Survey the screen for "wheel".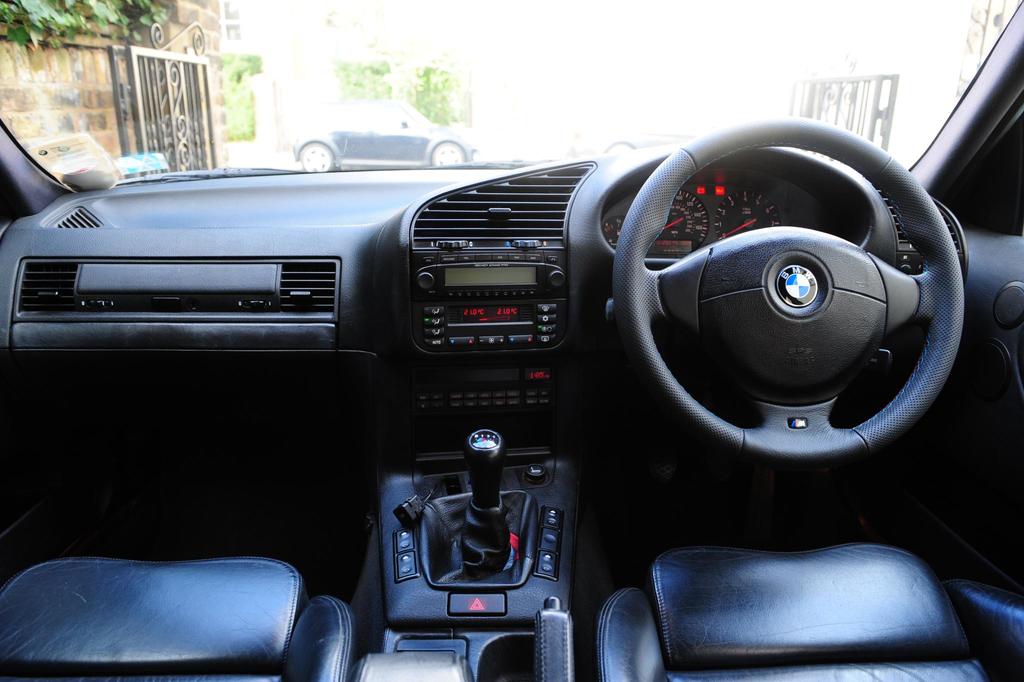
Survey found: 612,113,965,470.
